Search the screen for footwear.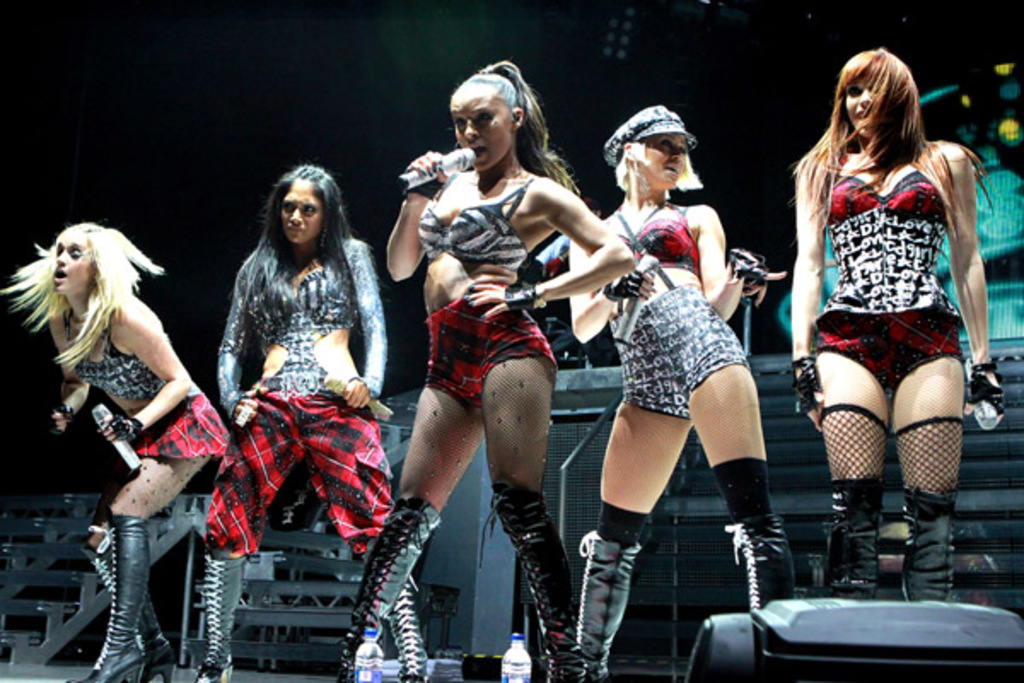
Found at x1=817 y1=478 x2=881 y2=671.
